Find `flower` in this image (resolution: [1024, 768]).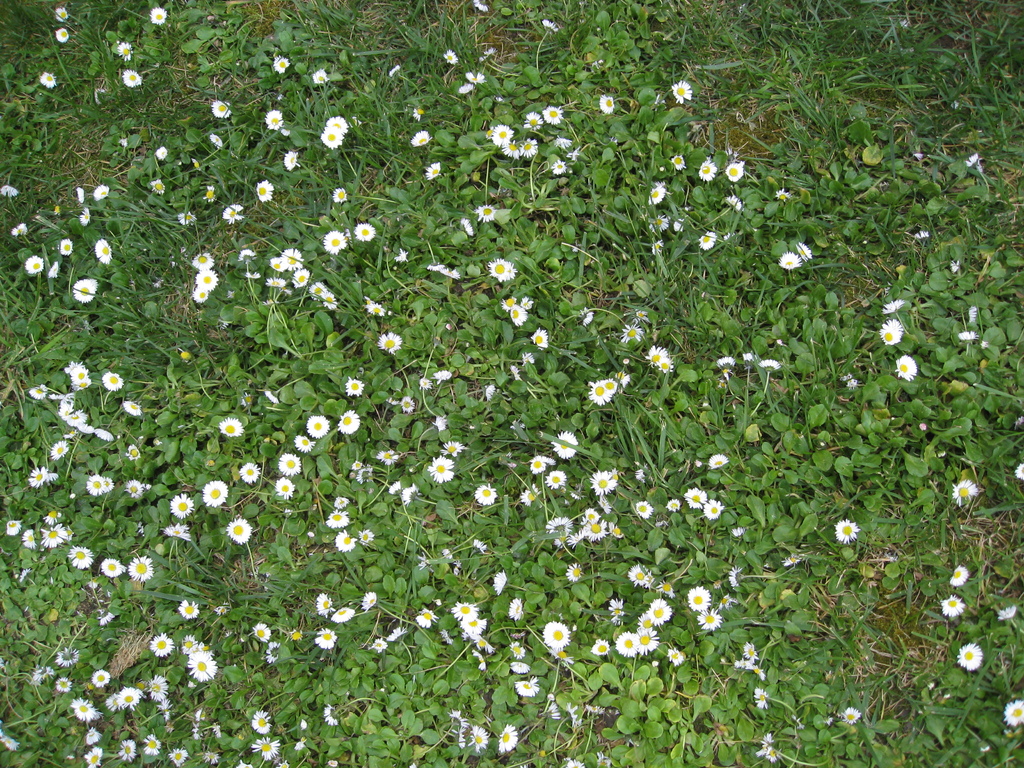
x1=356, y1=220, x2=376, y2=241.
